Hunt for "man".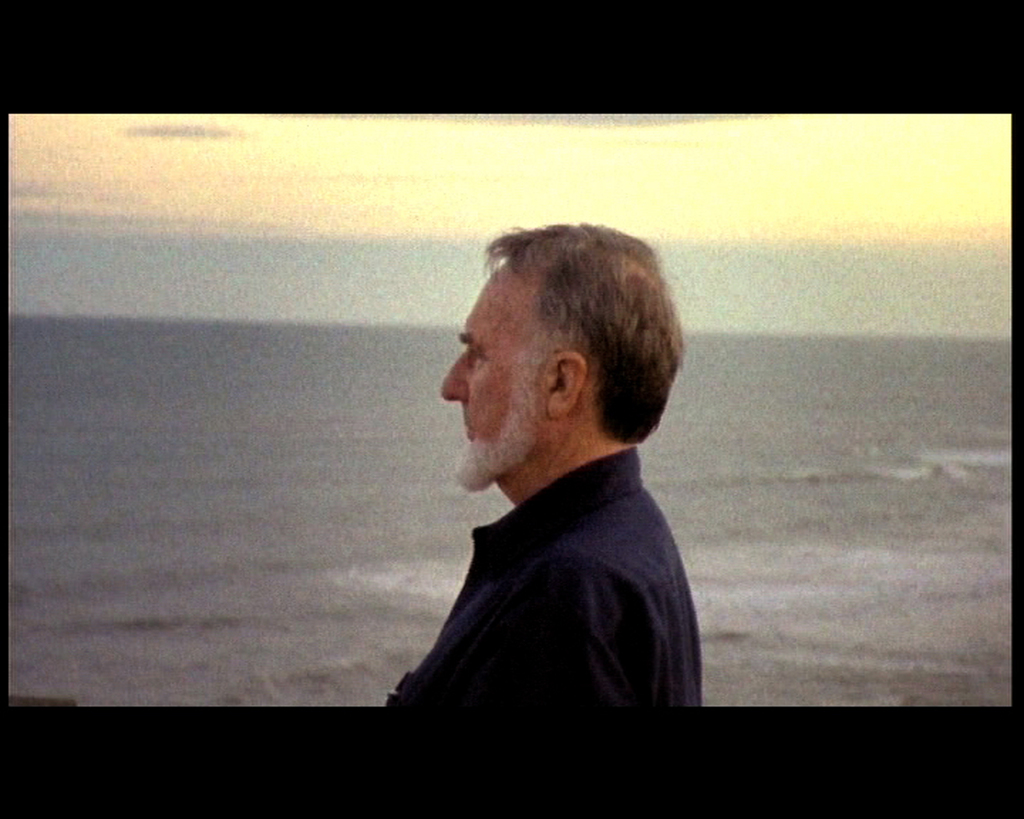
Hunted down at detection(344, 227, 733, 737).
